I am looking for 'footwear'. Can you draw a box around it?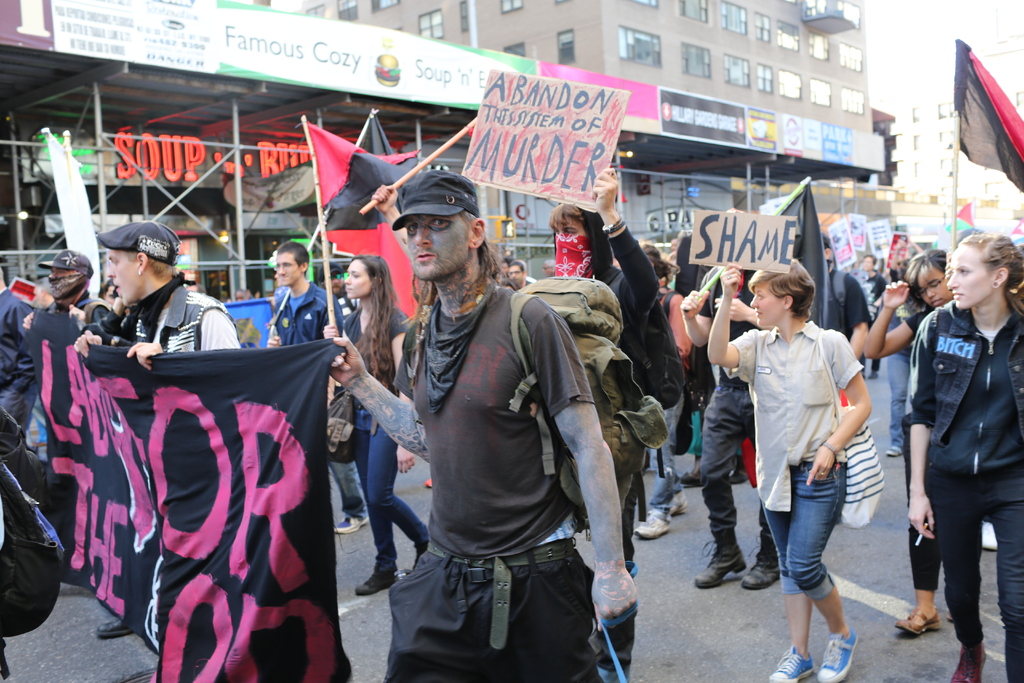
Sure, the bounding box is rect(671, 467, 703, 490).
